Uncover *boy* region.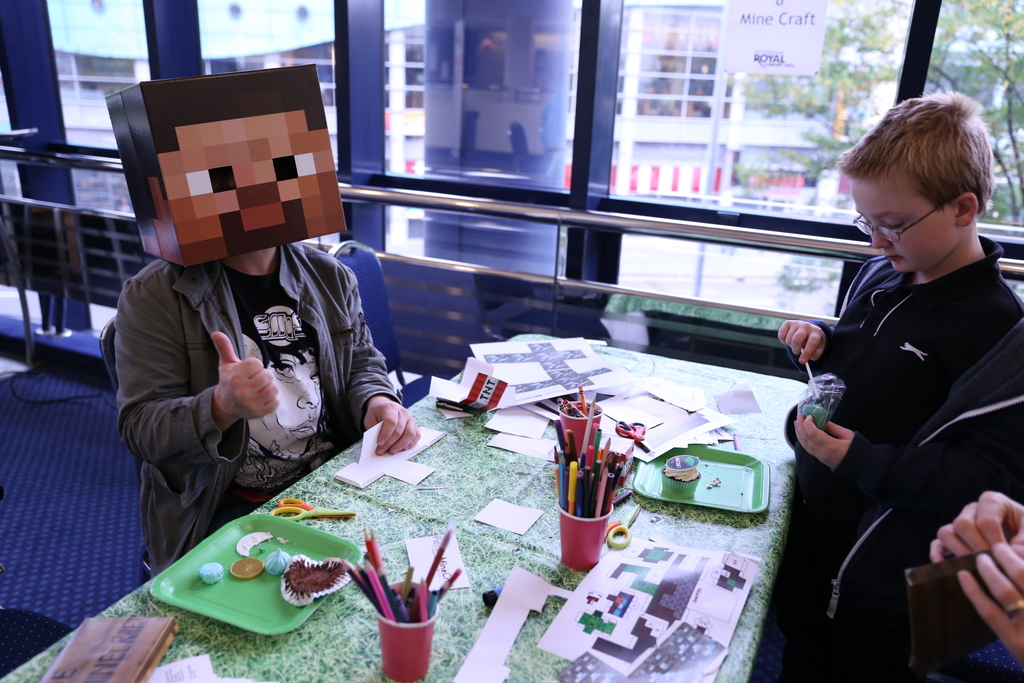
Uncovered: left=780, top=90, right=1016, bottom=627.
